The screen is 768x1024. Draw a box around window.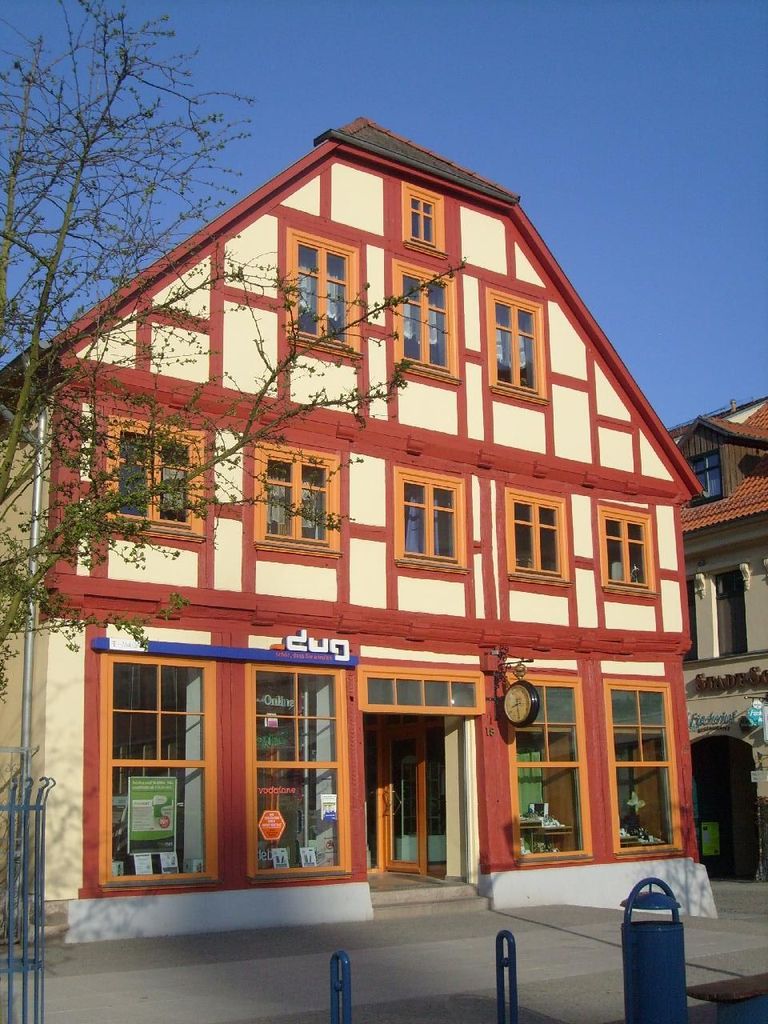
604, 674, 685, 860.
